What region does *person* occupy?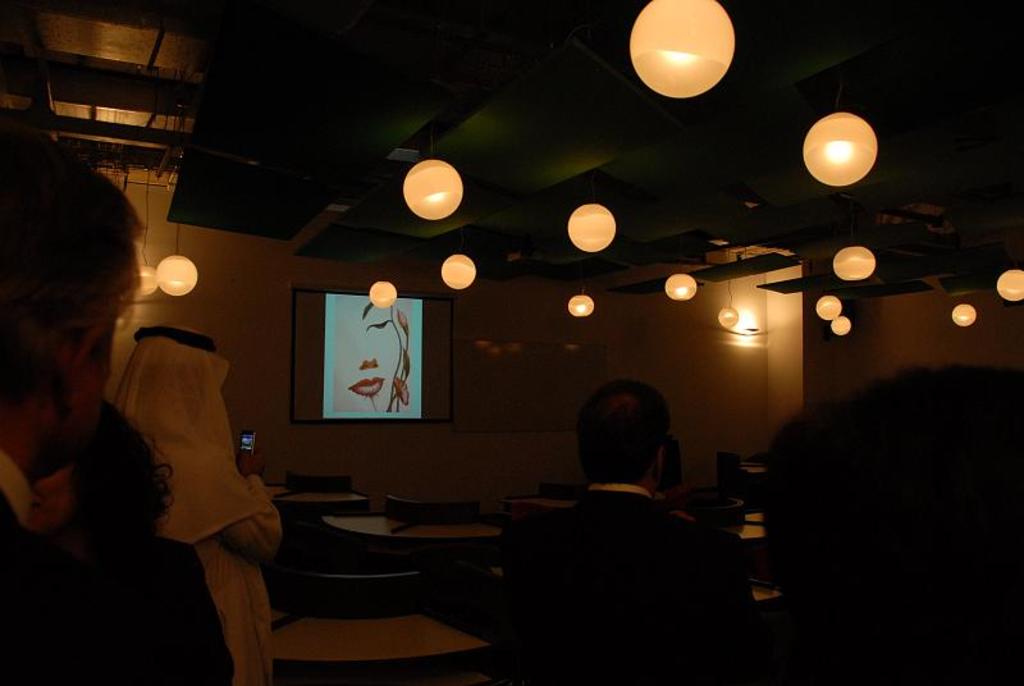
<bbox>756, 370, 1023, 685</bbox>.
